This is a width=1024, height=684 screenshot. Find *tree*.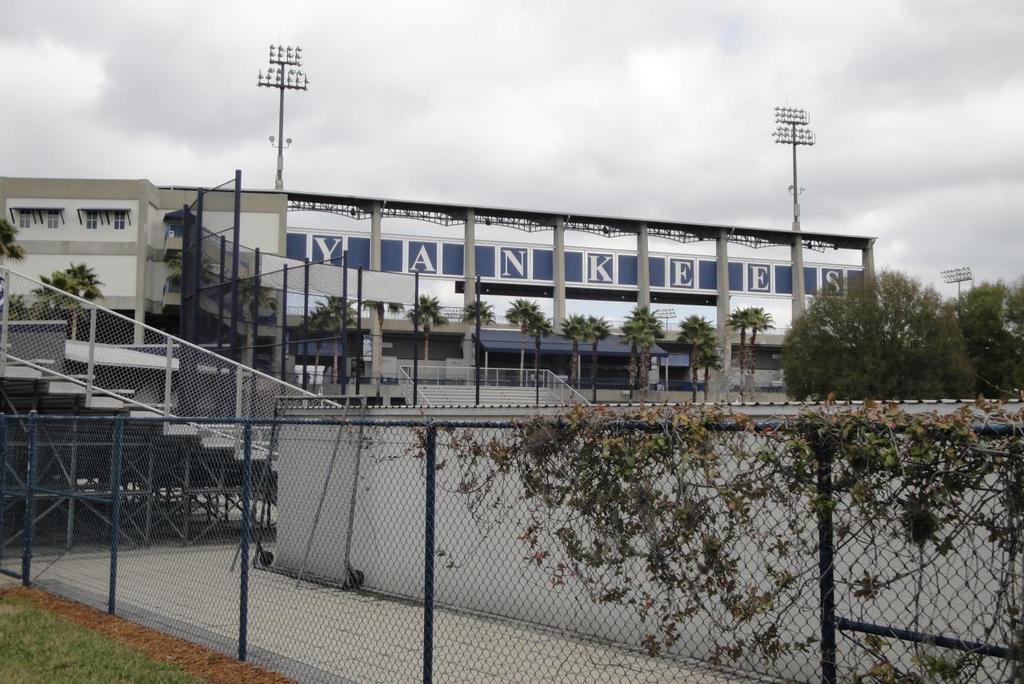
Bounding box: [x1=617, y1=320, x2=651, y2=394].
